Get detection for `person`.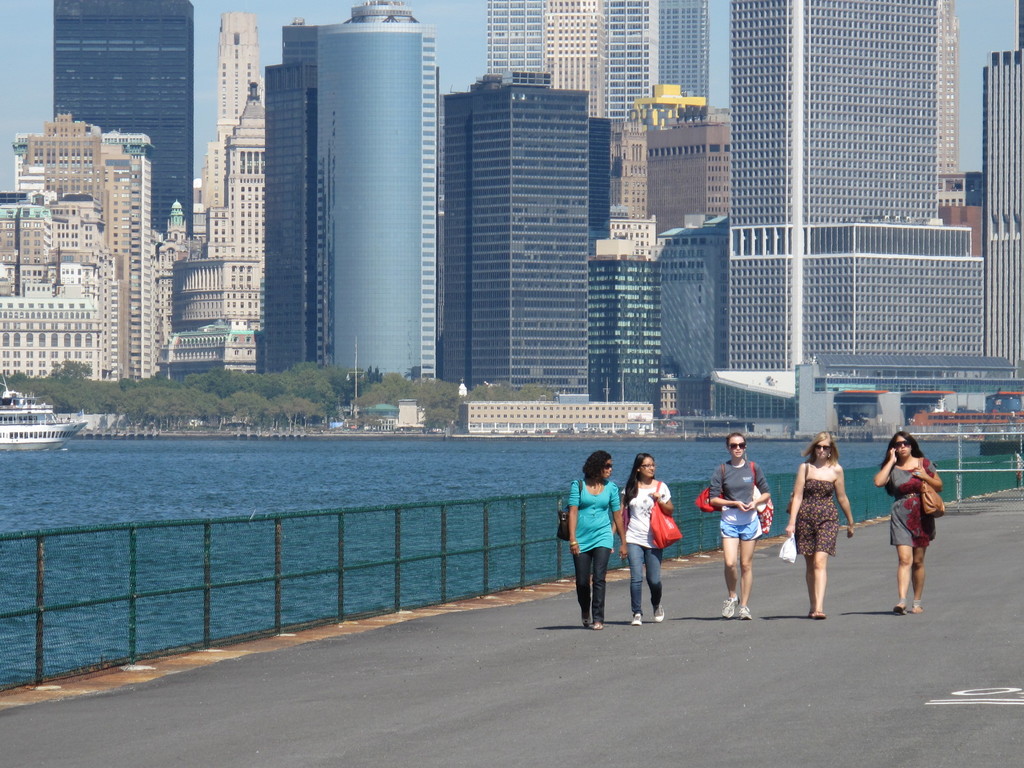
Detection: region(708, 432, 768, 616).
